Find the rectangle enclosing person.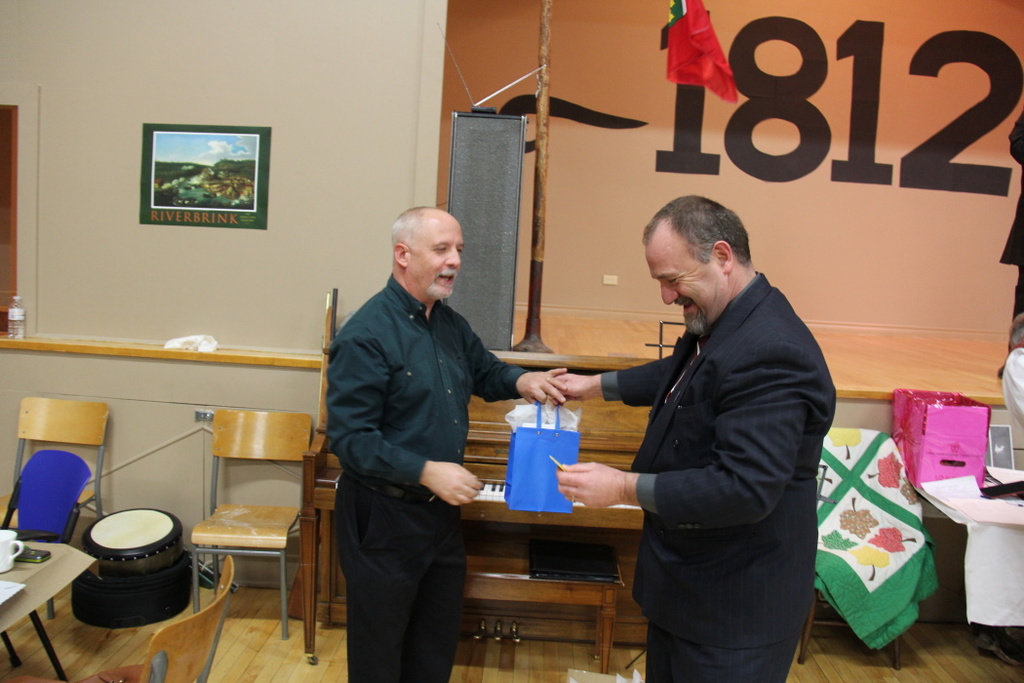
box=[548, 190, 836, 682].
